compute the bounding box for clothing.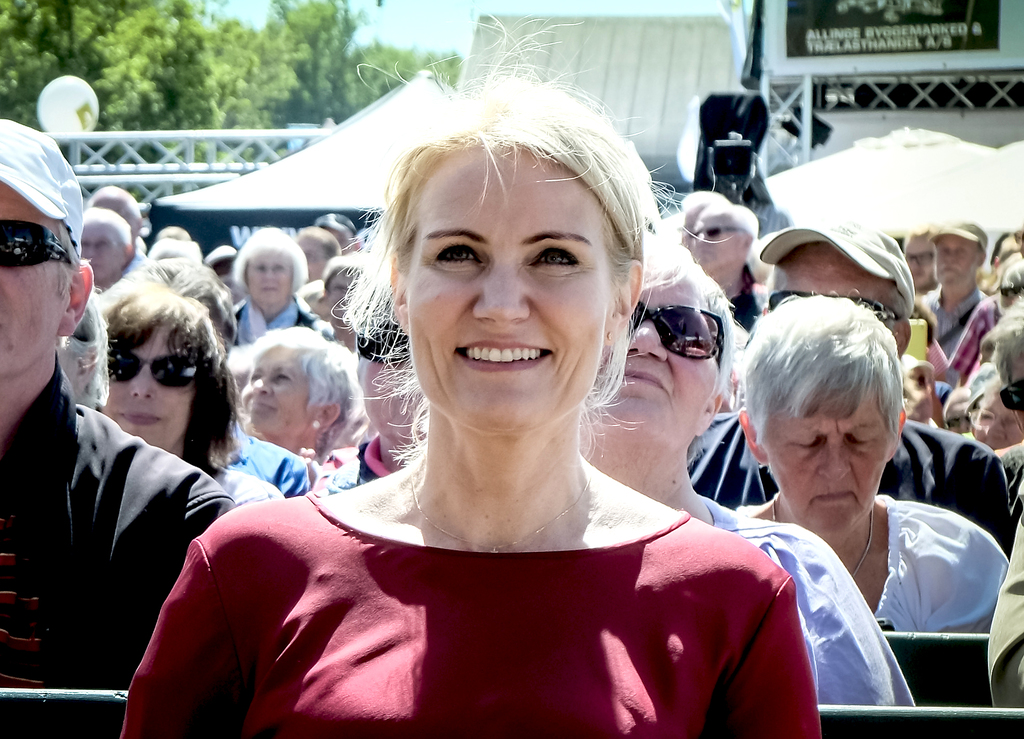
[951, 294, 1002, 381].
